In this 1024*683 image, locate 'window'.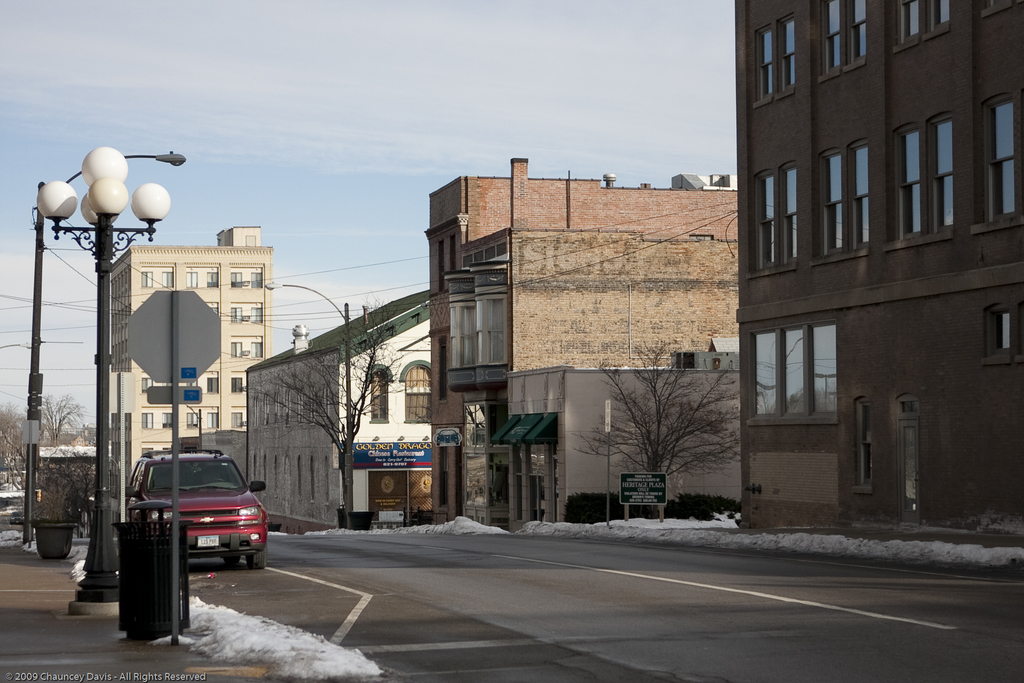
Bounding box: x1=230 y1=340 x2=264 y2=361.
